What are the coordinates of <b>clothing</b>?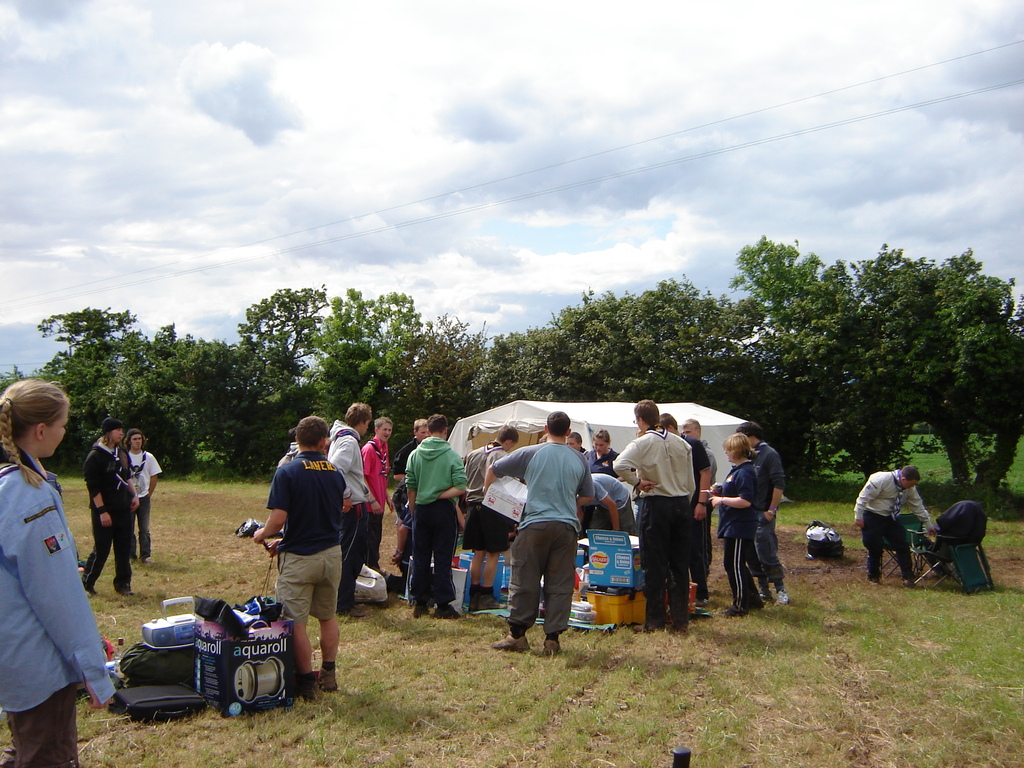
bbox(458, 446, 511, 556).
